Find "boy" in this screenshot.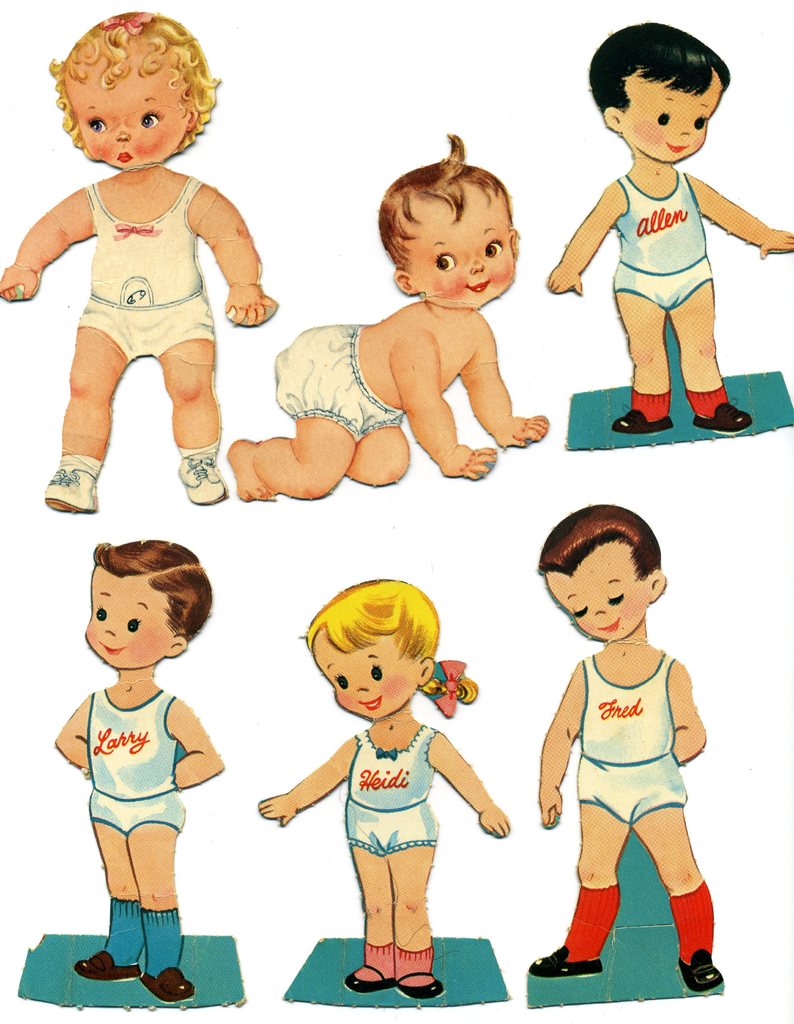
The bounding box for "boy" is BBox(547, 21, 792, 432).
